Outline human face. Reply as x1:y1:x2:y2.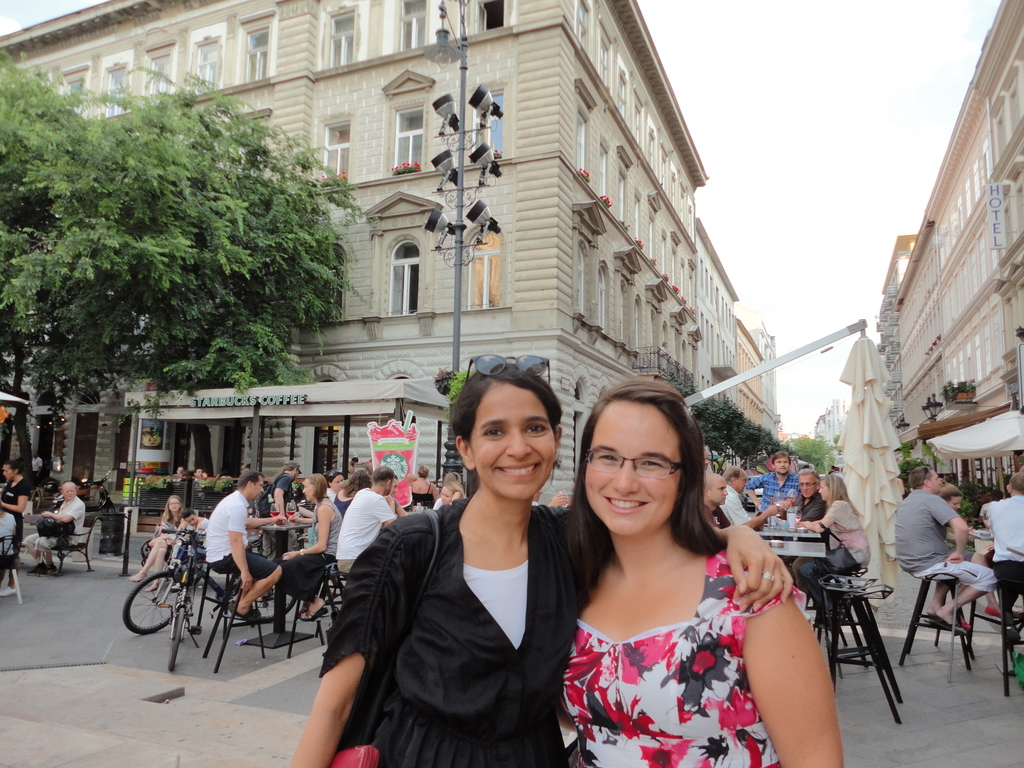
799:476:814:500.
